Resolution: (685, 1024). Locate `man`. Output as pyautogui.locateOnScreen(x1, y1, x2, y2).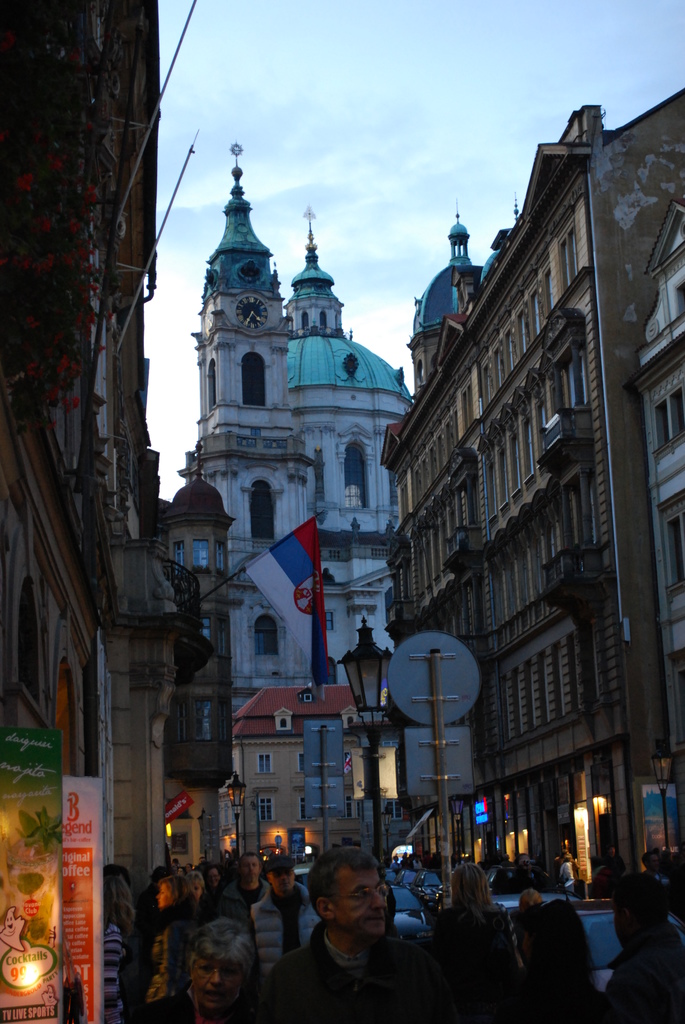
pyautogui.locateOnScreen(267, 854, 451, 1023).
